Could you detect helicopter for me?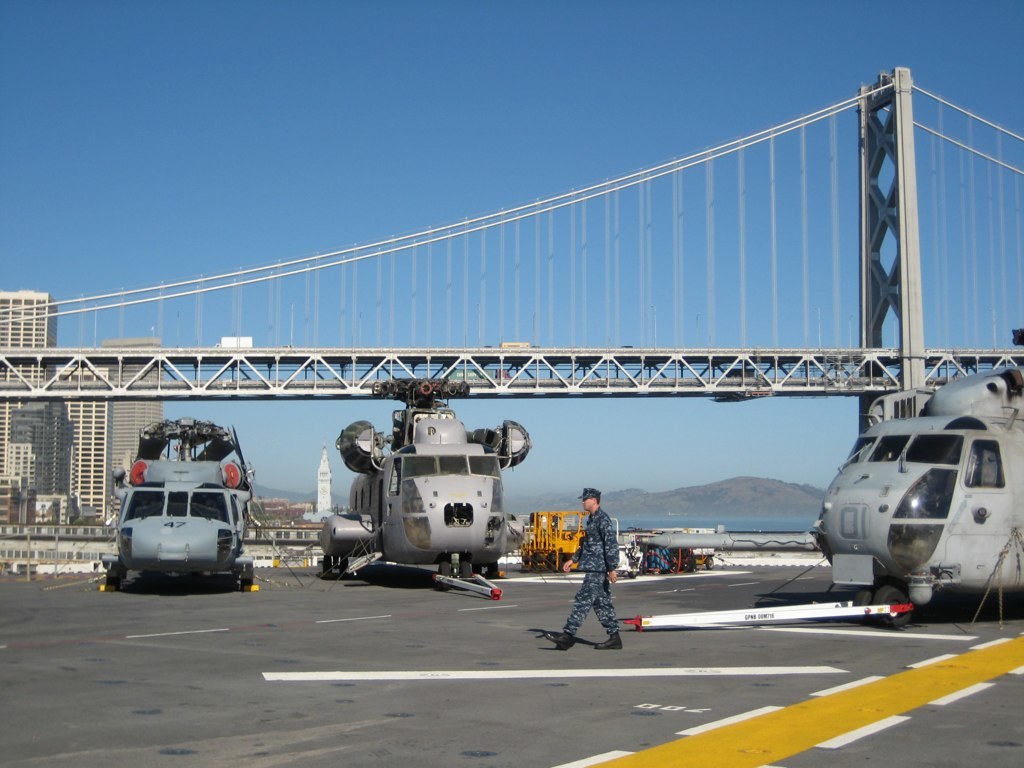
Detection result: BBox(98, 416, 261, 592).
